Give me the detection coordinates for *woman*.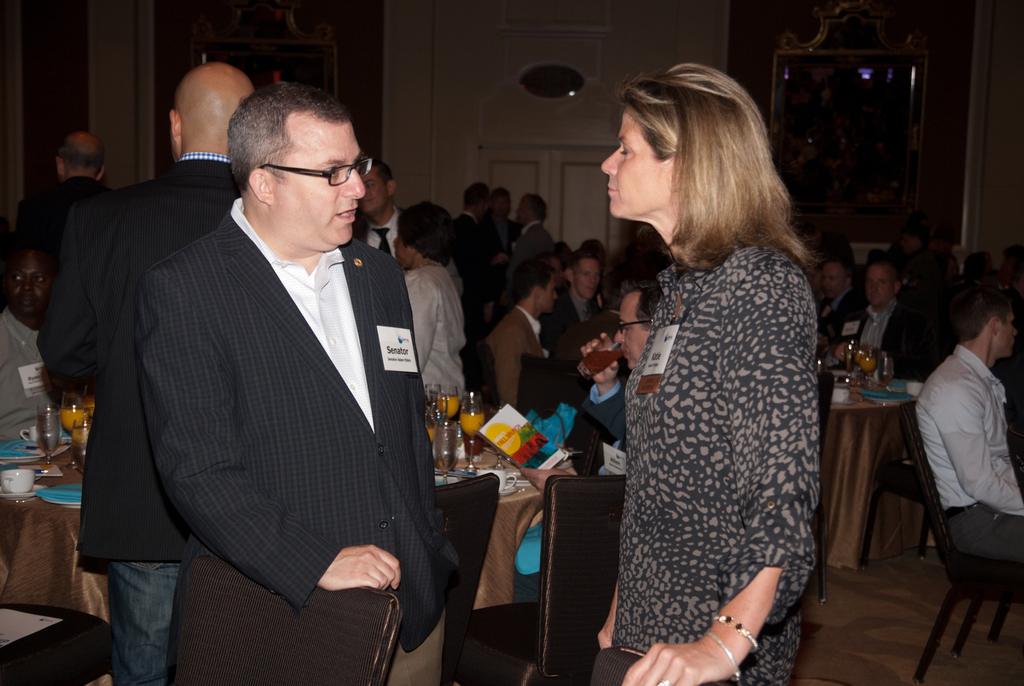
572:69:840:685.
